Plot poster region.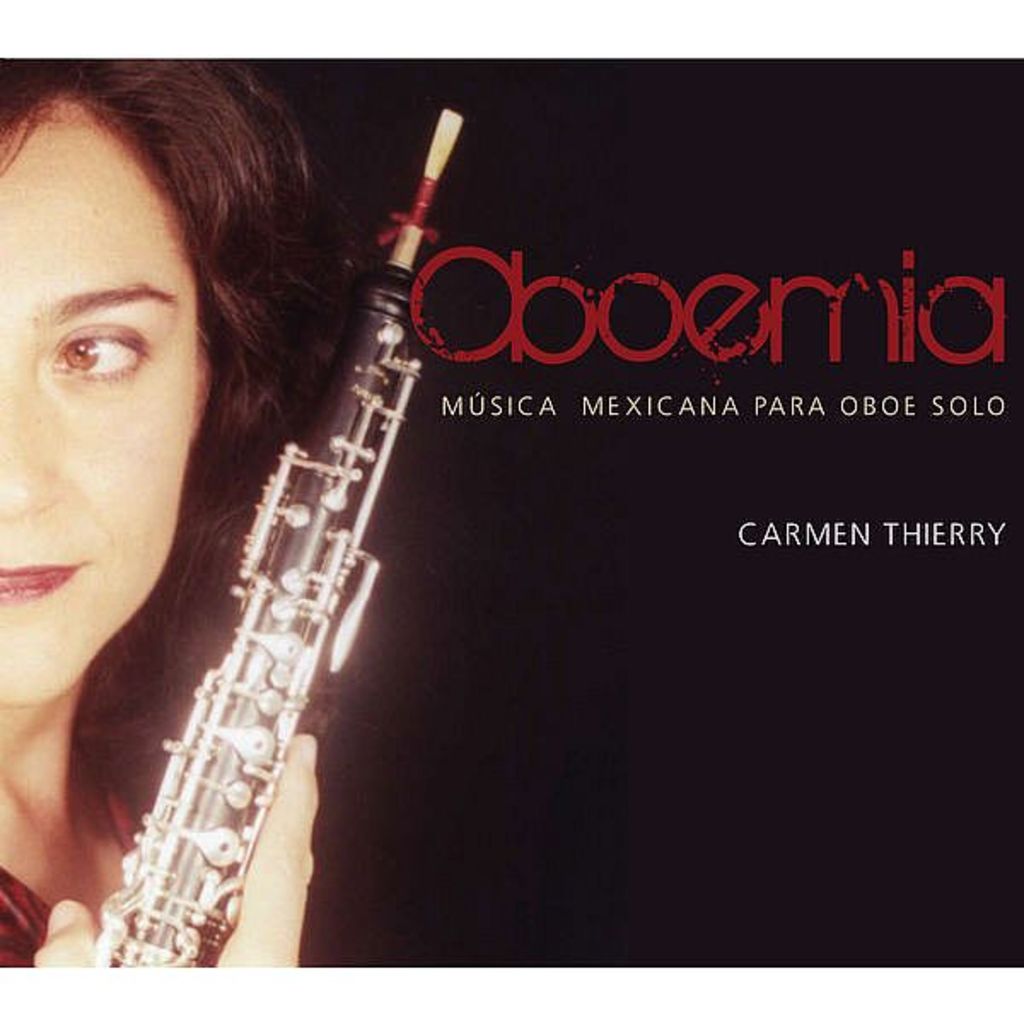
Plotted at [0, 0, 1022, 1022].
